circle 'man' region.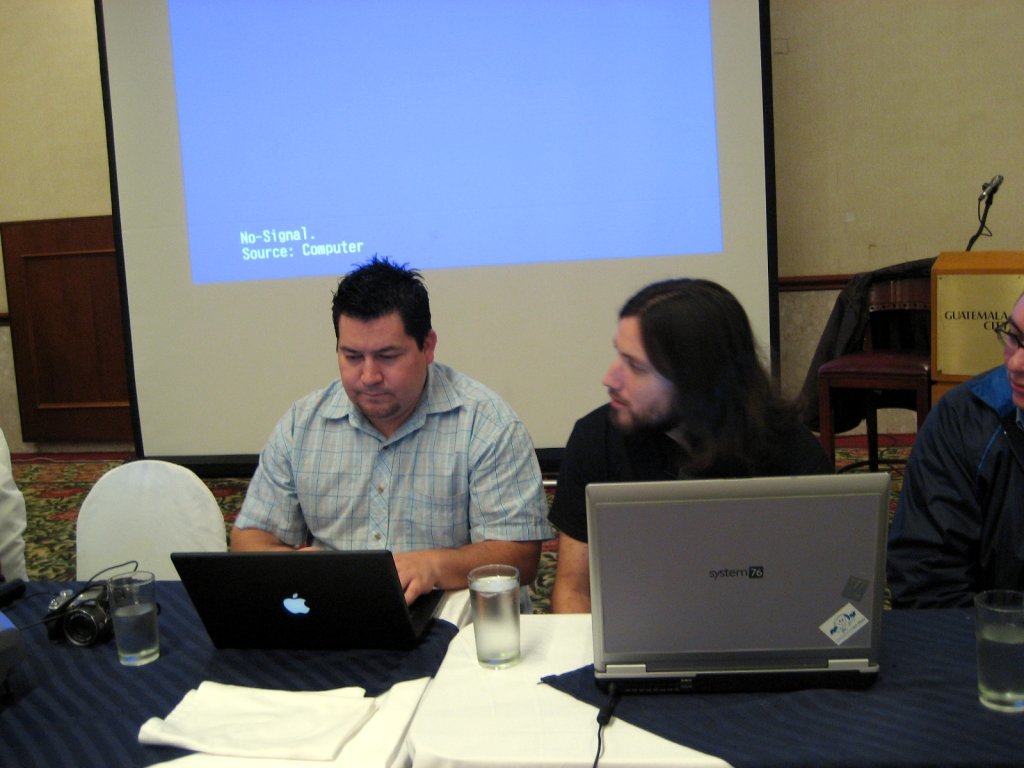
Region: 230, 270, 545, 597.
